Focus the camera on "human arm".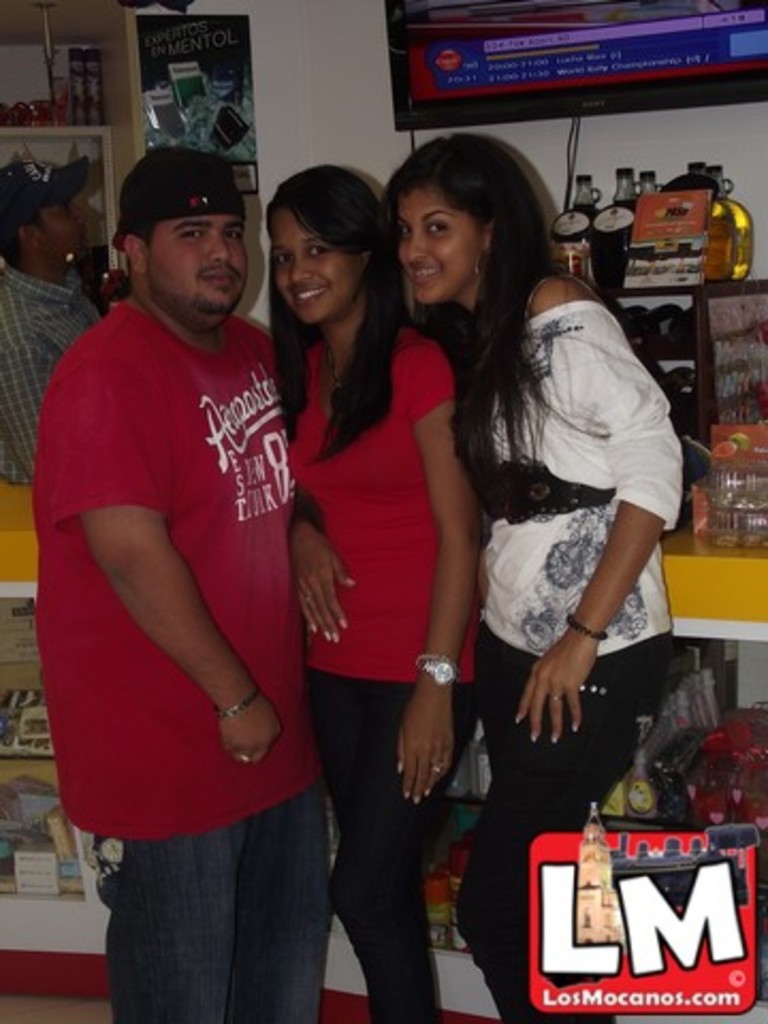
Focus region: 0/305/66/491.
